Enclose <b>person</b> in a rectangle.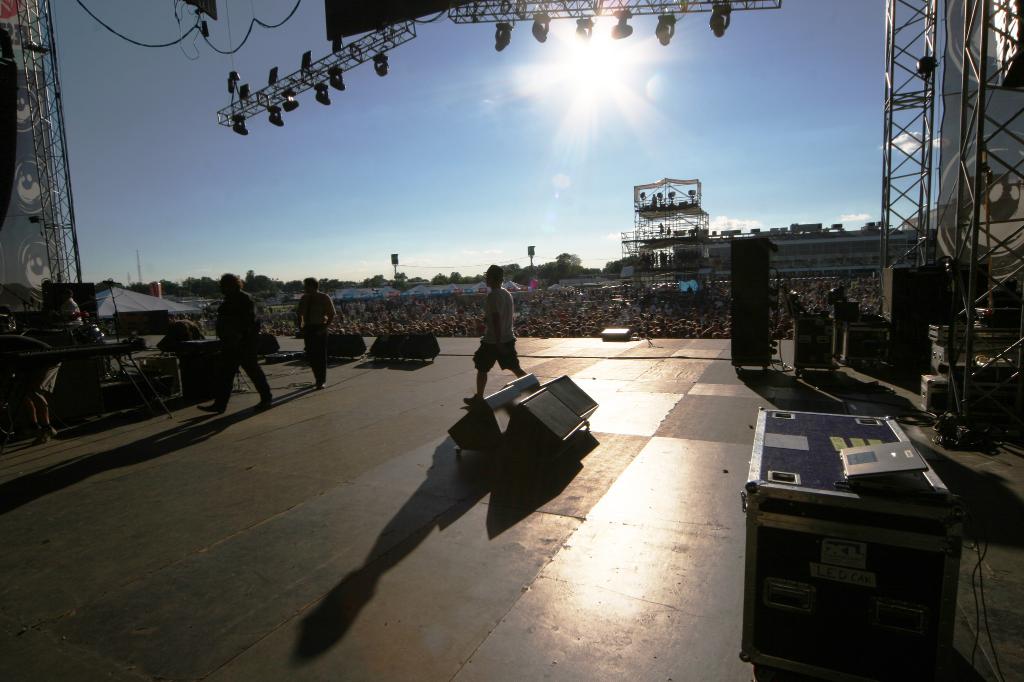
x1=469 y1=262 x2=527 y2=409.
